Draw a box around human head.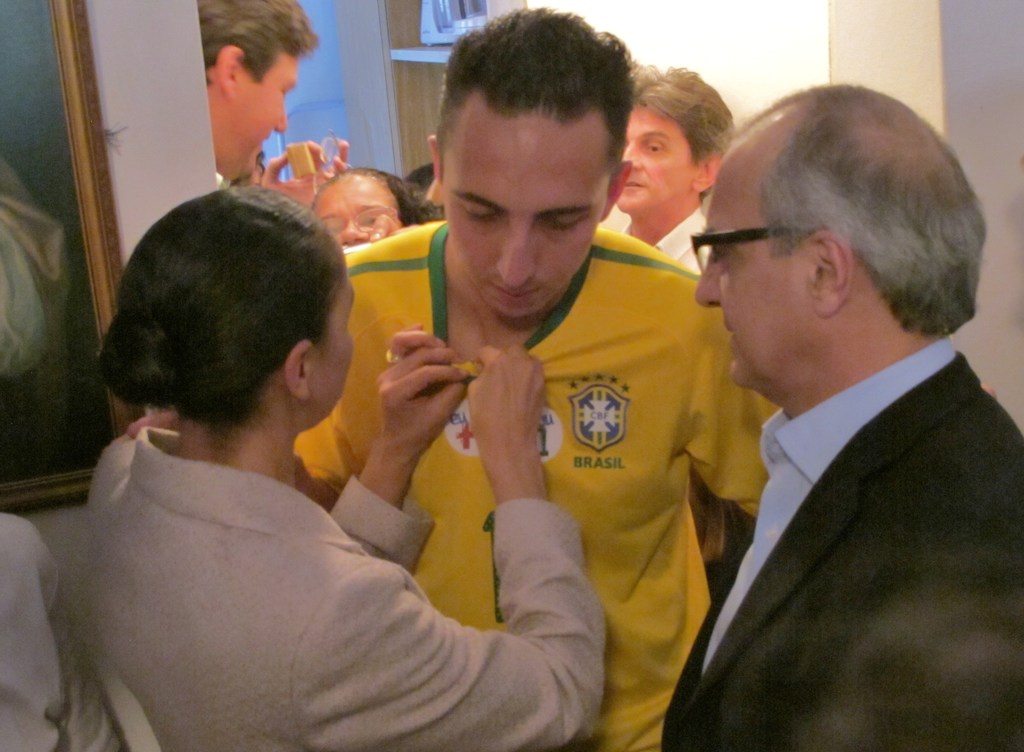
x1=196 y1=0 x2=320 y2=182.
